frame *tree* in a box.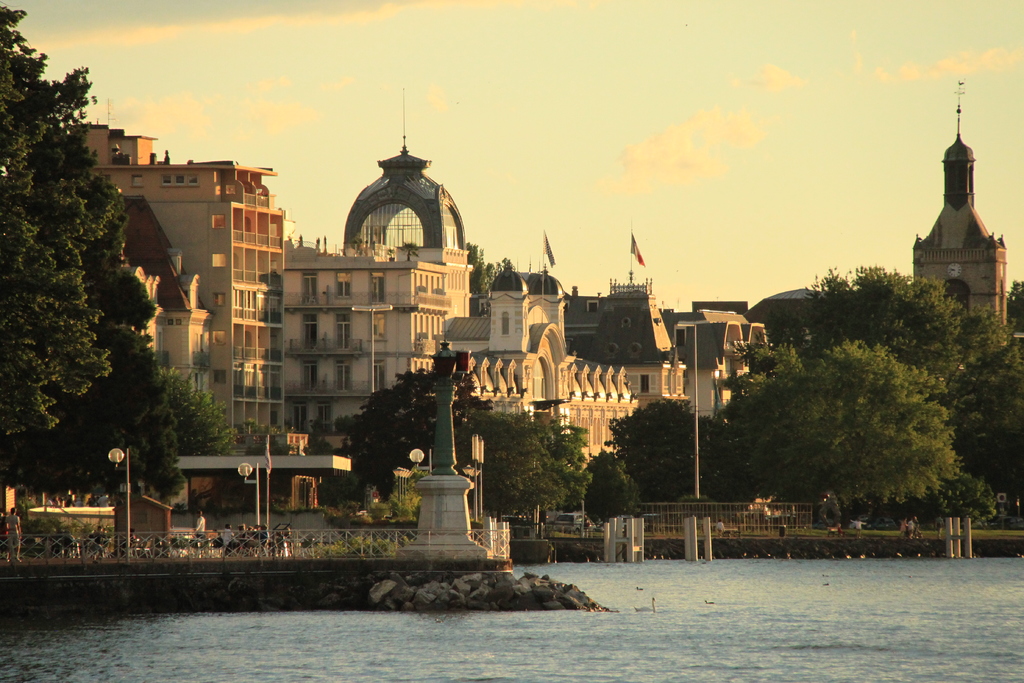
0:182:185:506.
